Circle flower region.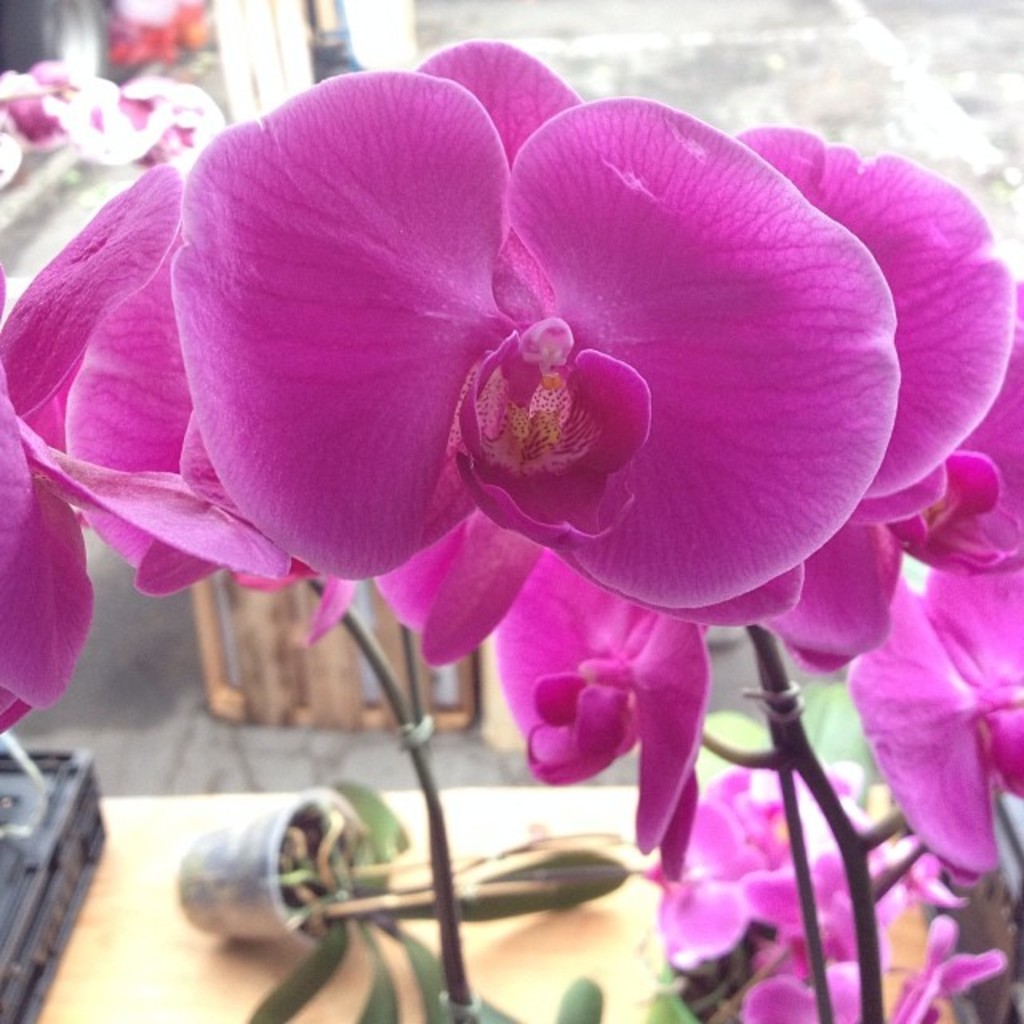
Region: (x1=22, y1=37, x2=968, y2=736).
